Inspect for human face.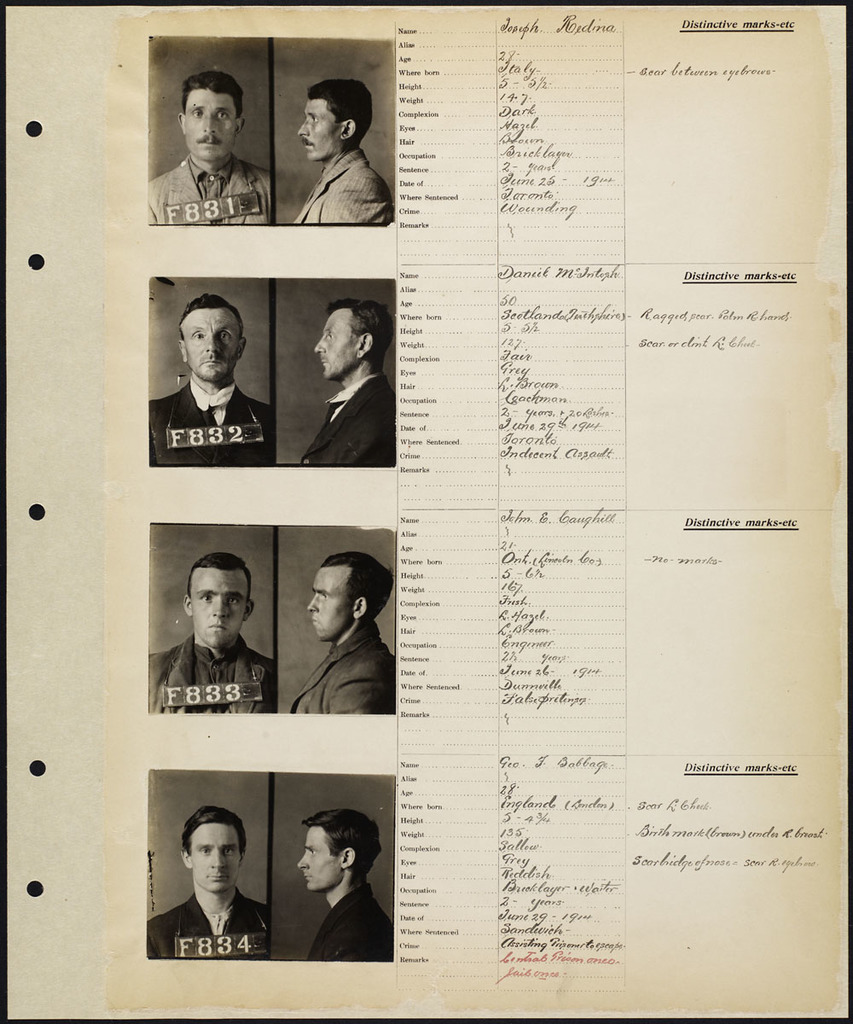
Inspection: locate(189, 567, 250, 653).
